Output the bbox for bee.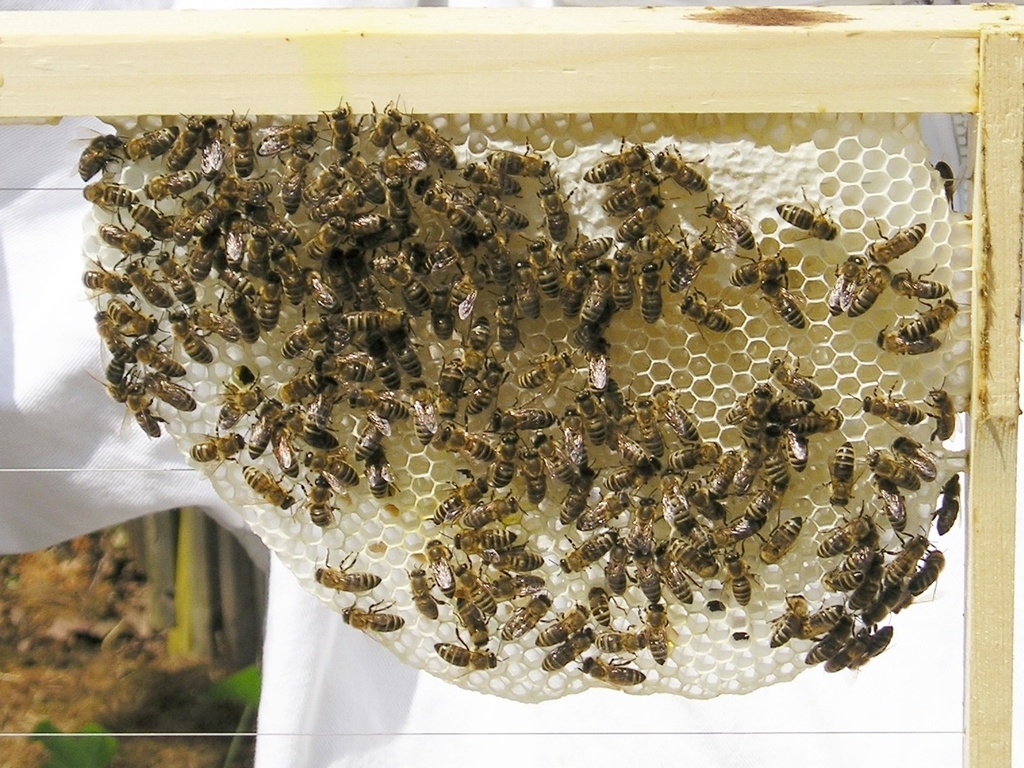
x1=448 y1=527 x2=521 y2=555.
